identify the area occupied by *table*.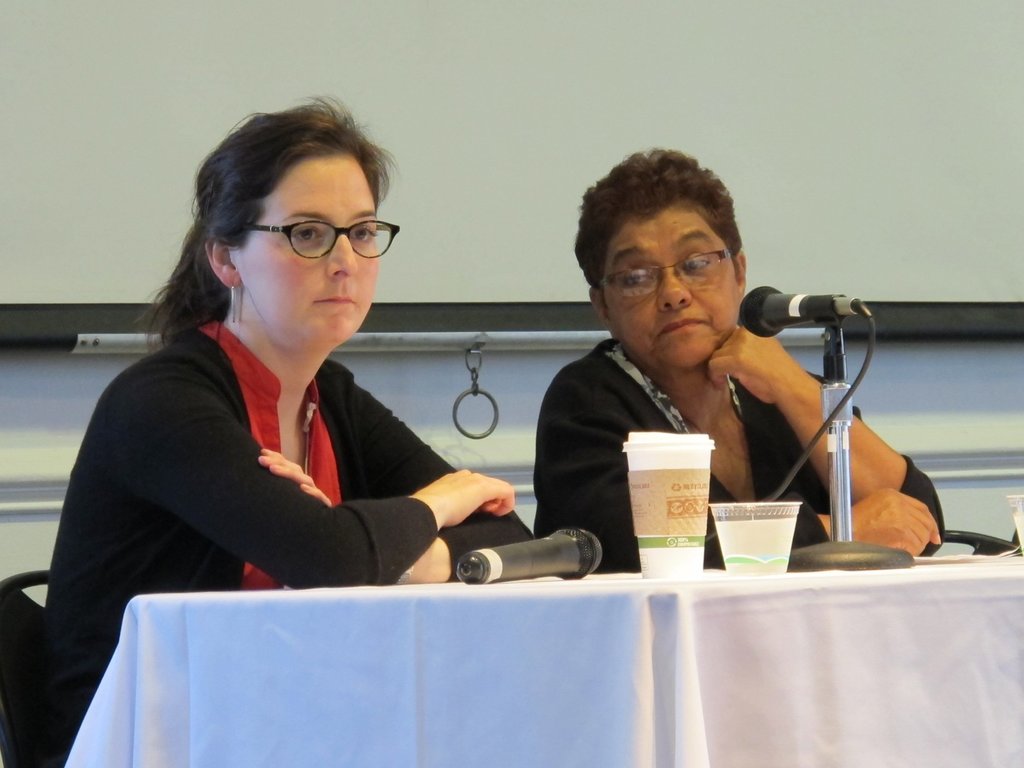
Area: [191, 523, 1020, 755].
